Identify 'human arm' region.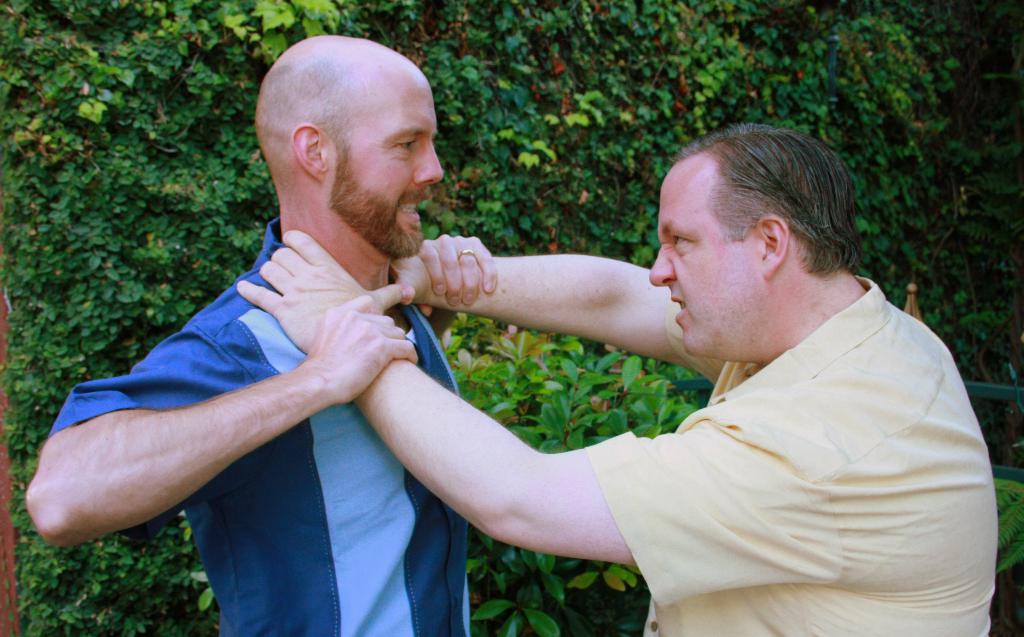
Region: rect(18, 264, 419, 549).
